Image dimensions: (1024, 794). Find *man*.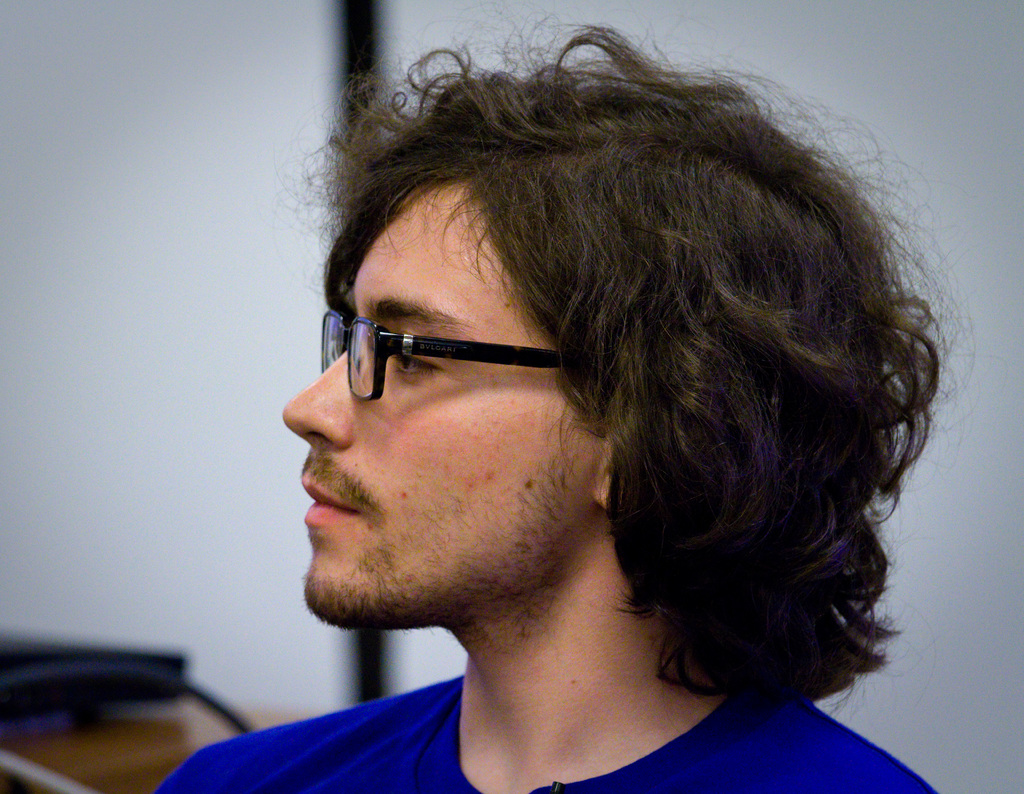
174:3:989:793.
